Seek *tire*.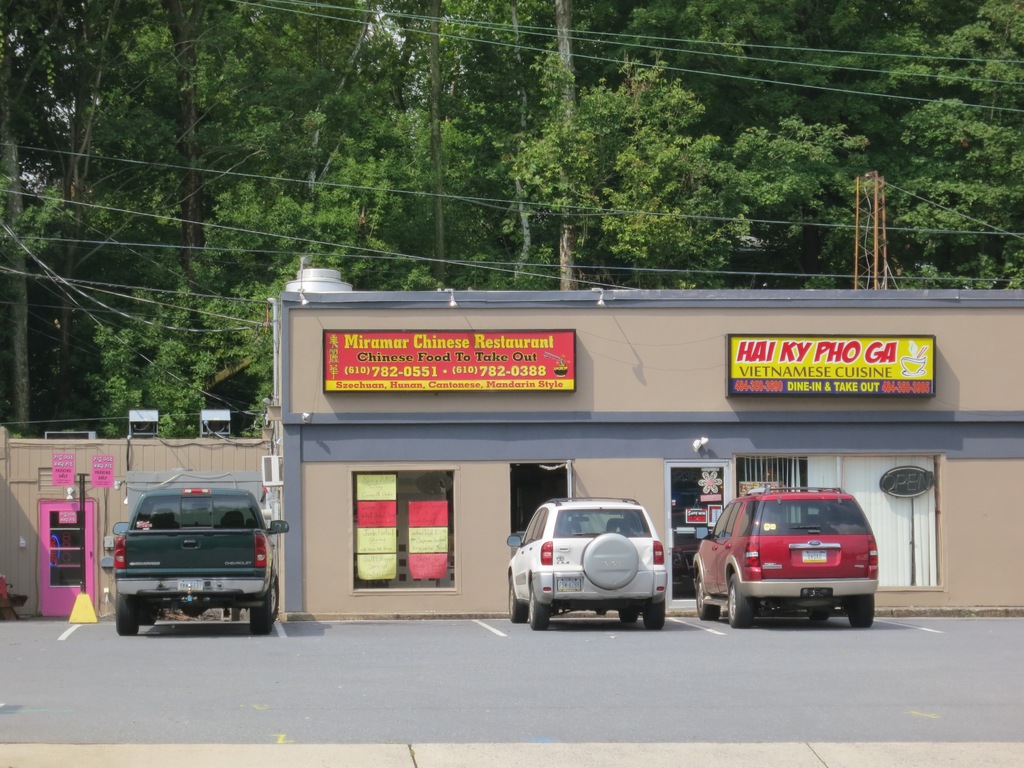
rect(804, 606, 829, 627).
